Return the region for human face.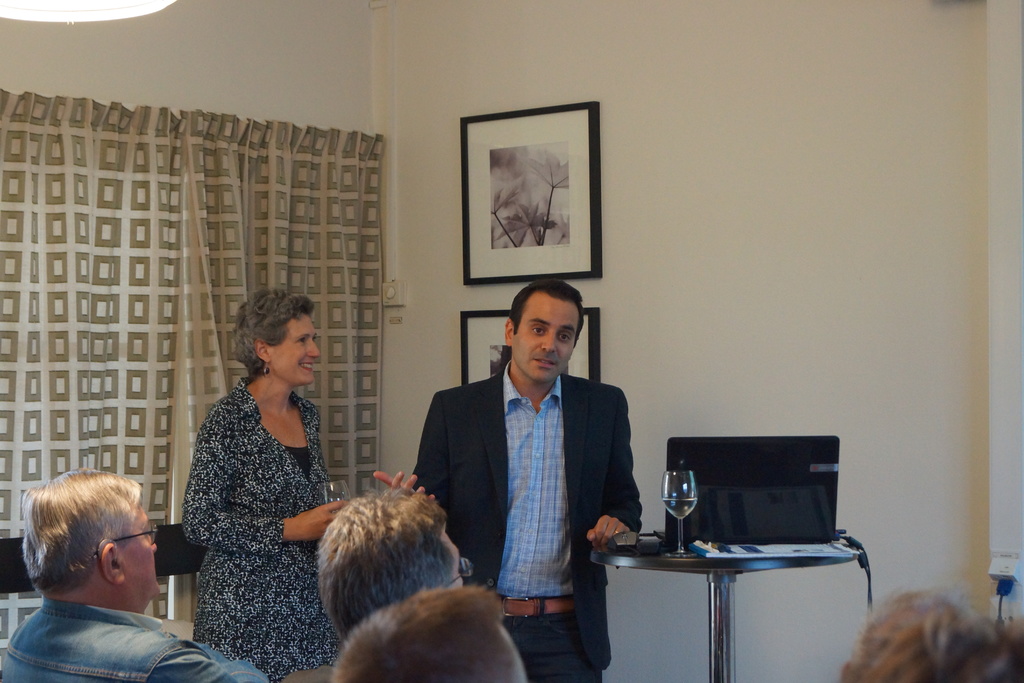
bbox(509, 296, 581, 382).
